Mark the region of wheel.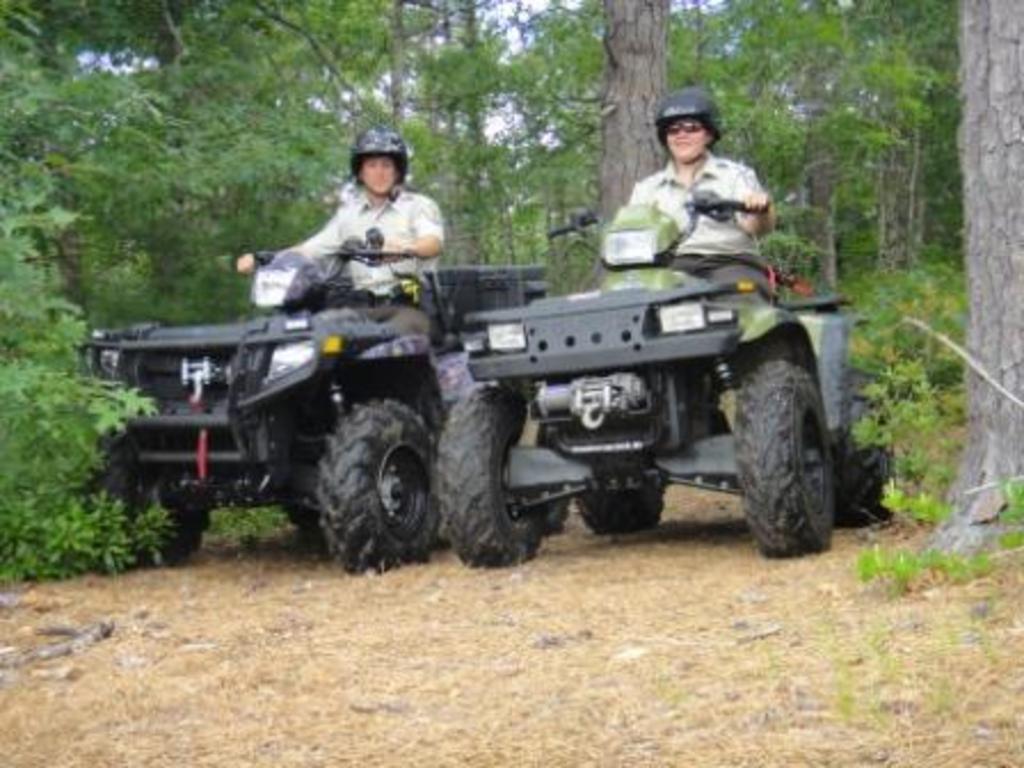
Region: pyautogui.locateOnScreen(574, 482, 670, 544).
